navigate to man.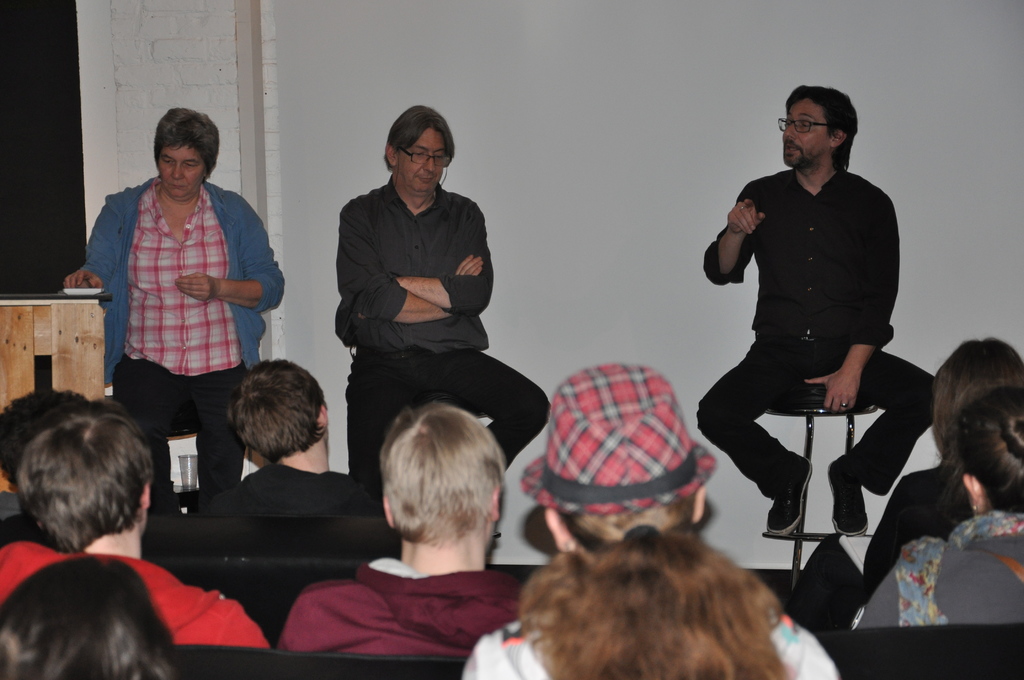
Navigation target: 334 104 552 479.
